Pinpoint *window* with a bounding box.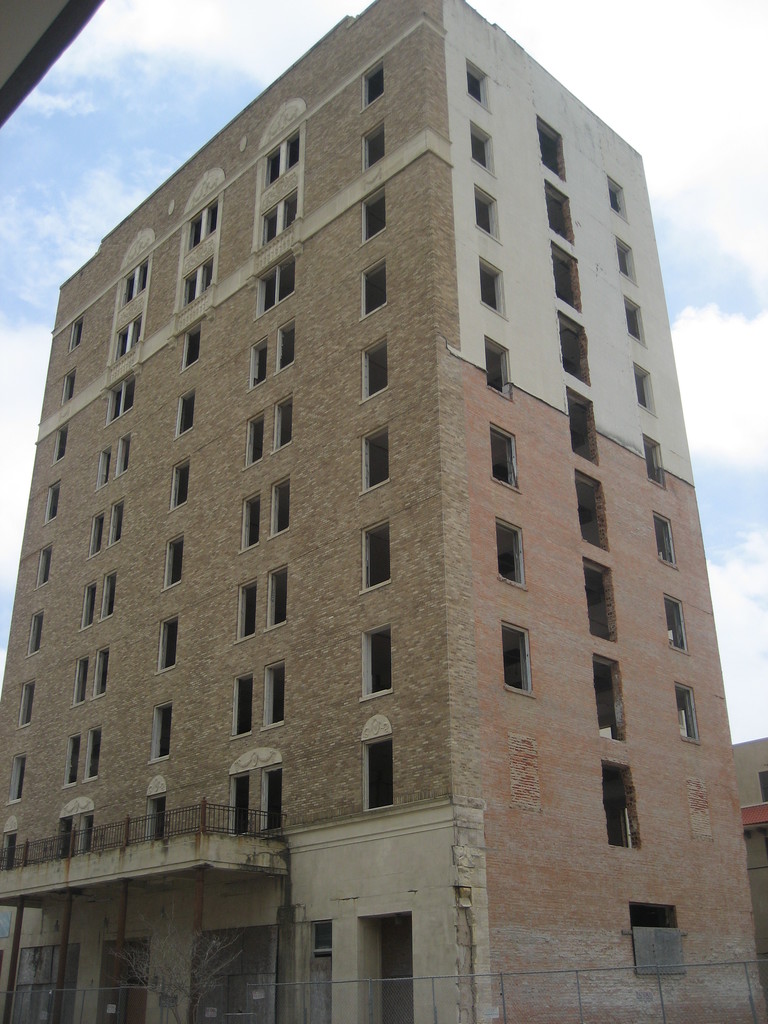
261,127,300,189.
